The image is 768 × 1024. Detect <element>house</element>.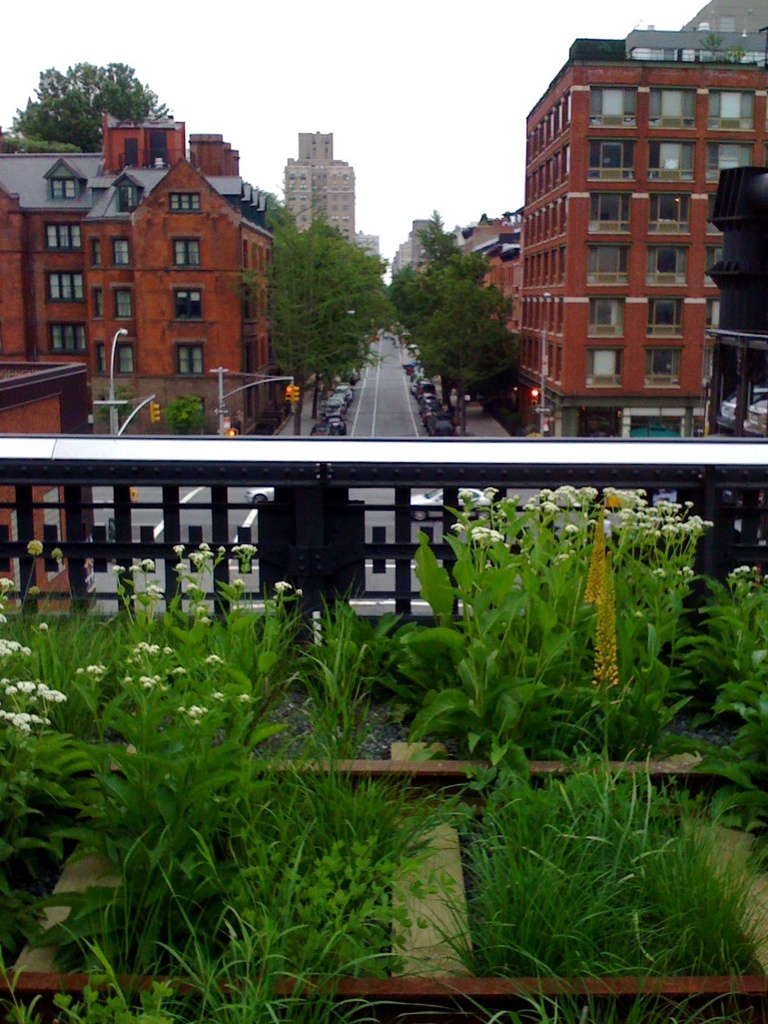
Detection: bbox=(525, 0, 767, 444).
